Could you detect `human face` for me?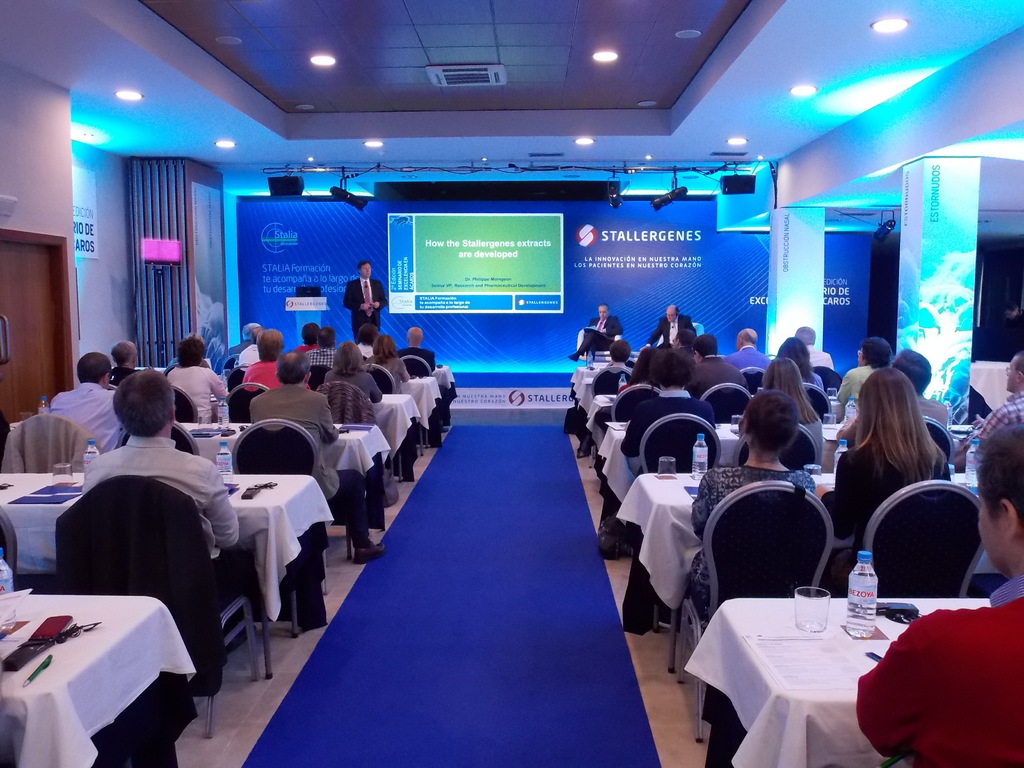
Detection result: 597/307/608/321.
